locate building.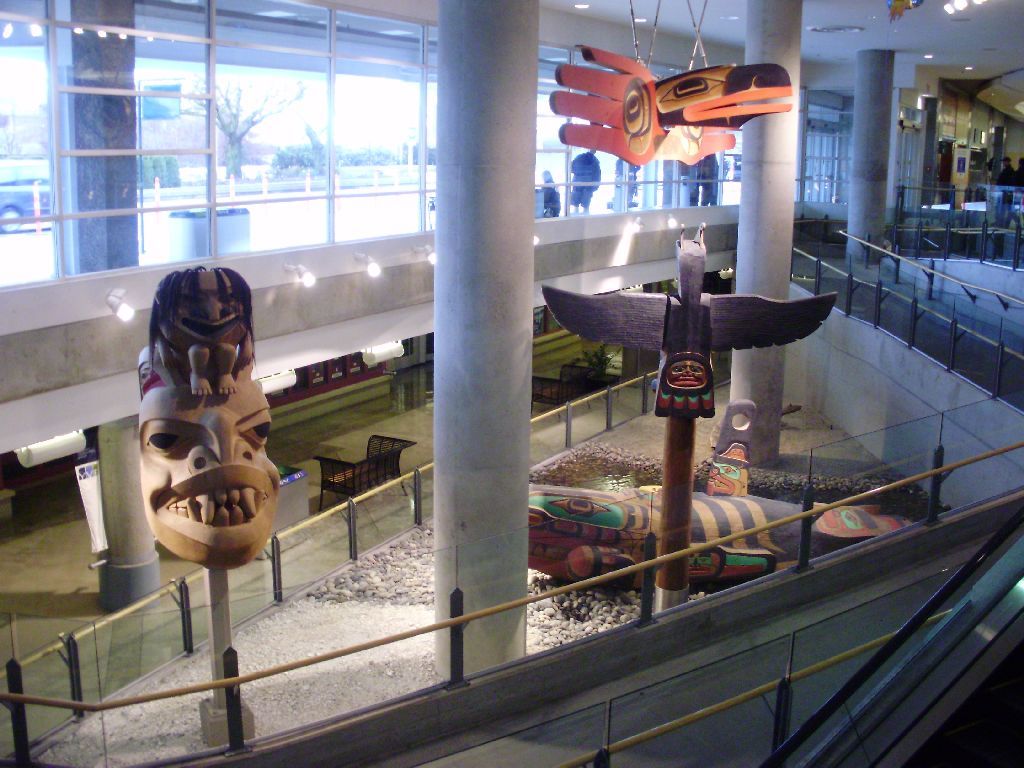
Bounding box: (0,0,1023,767).
